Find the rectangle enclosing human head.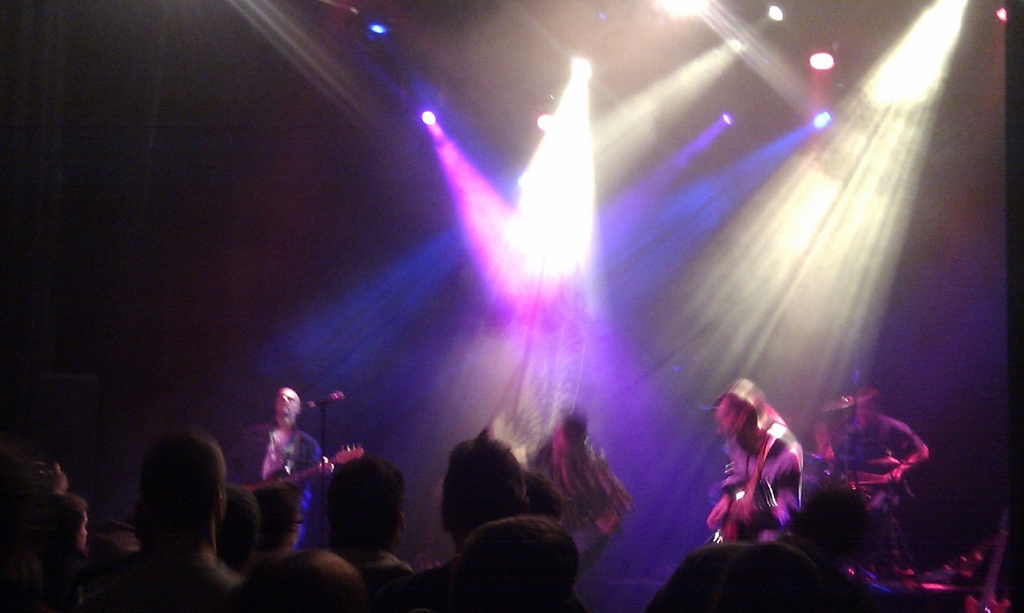
box=[232, 550, 364, 612].
